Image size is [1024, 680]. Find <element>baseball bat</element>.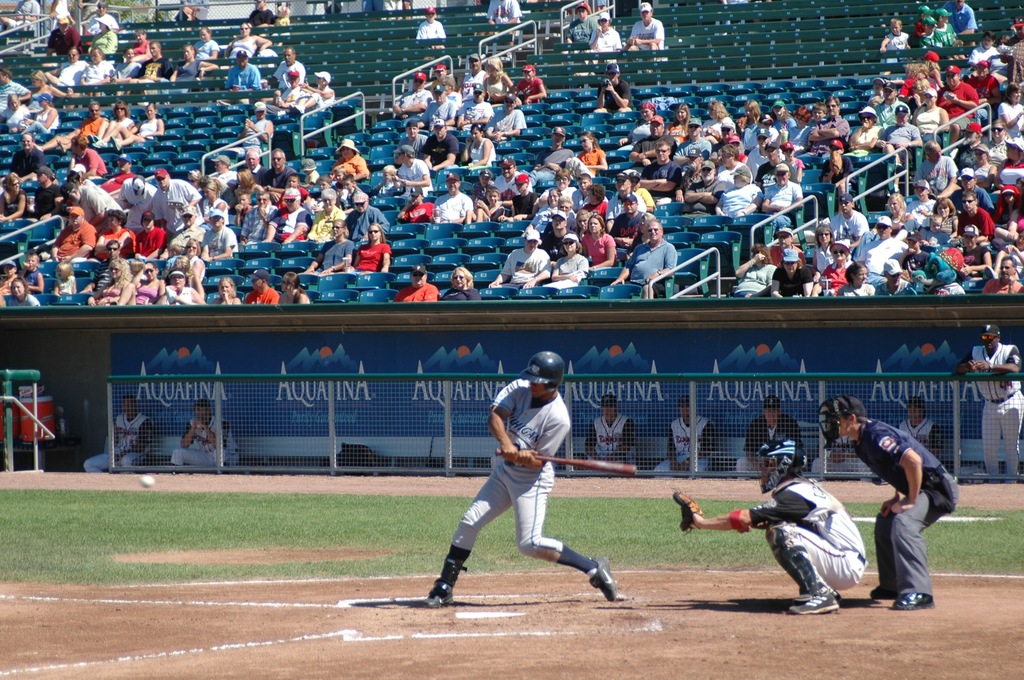
496/447/637/480.
